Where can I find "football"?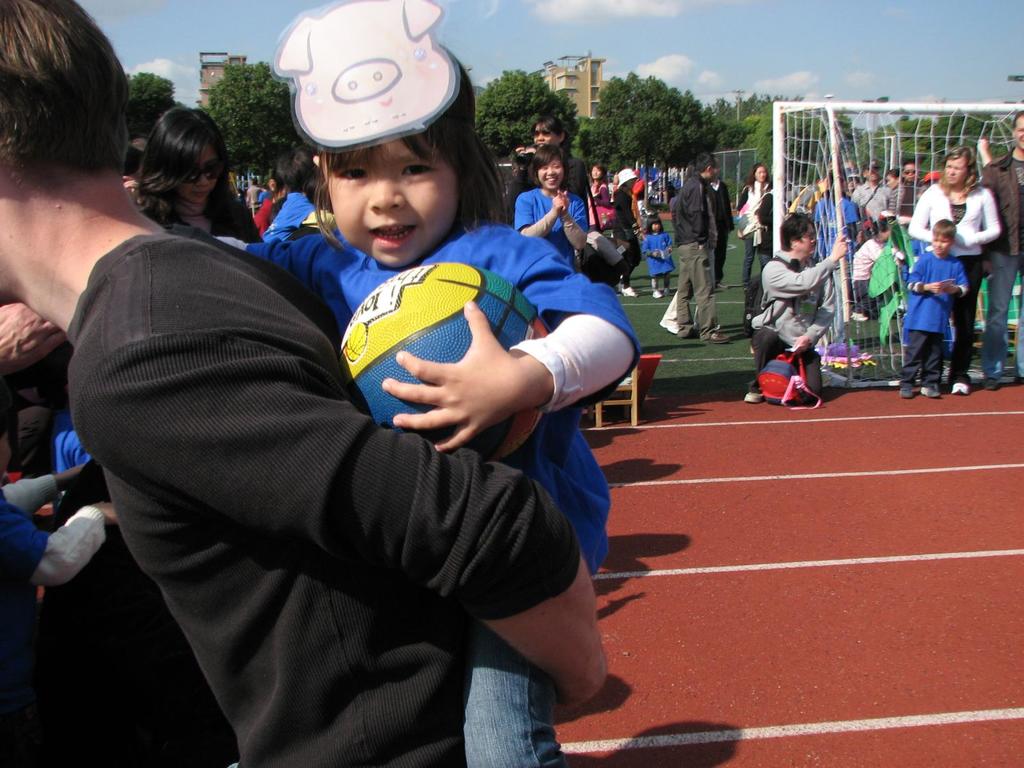
You can find it at crop(331, 266, 550, 466).
